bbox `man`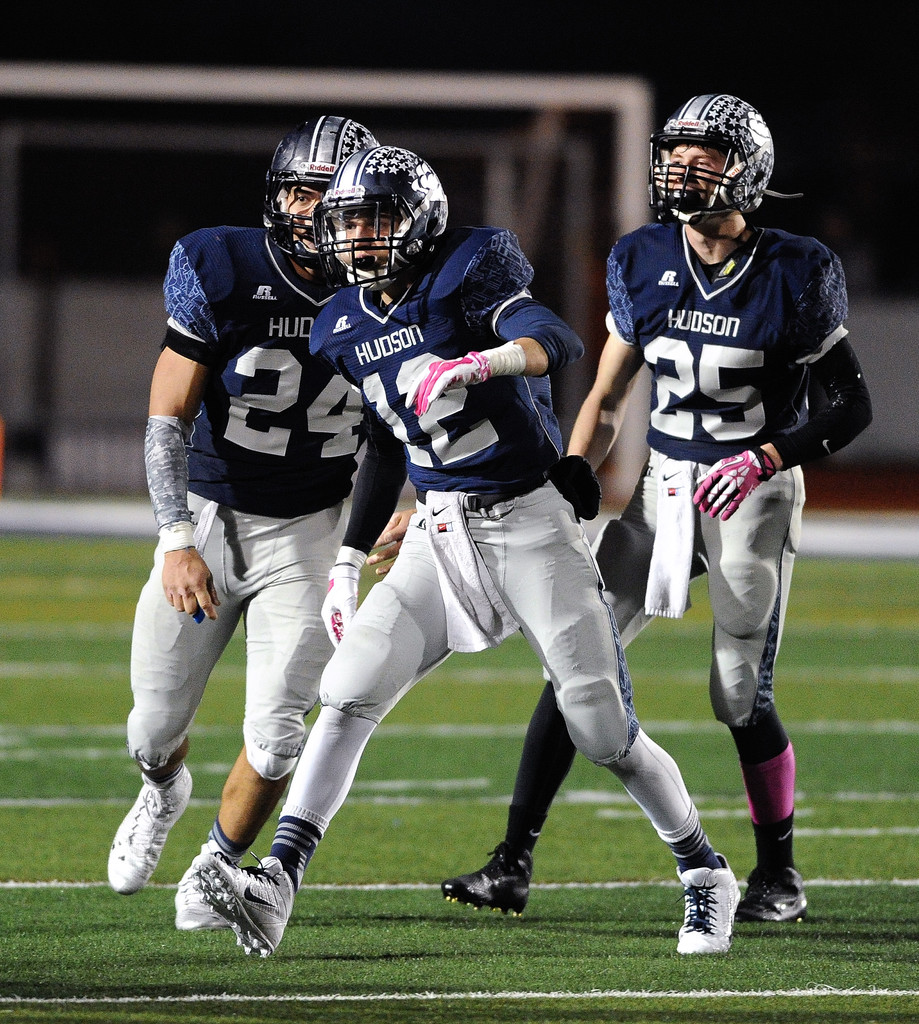
(x1=427, y1=92, x2=872, y2=927)
